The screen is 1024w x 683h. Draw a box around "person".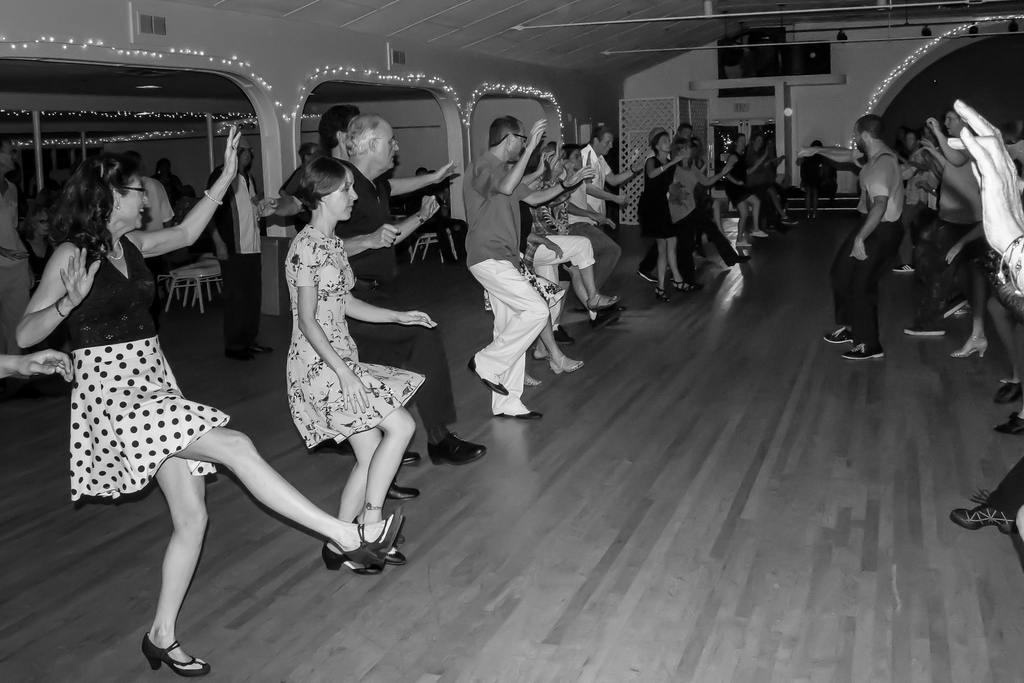
box(207, 135, 272, 359).
